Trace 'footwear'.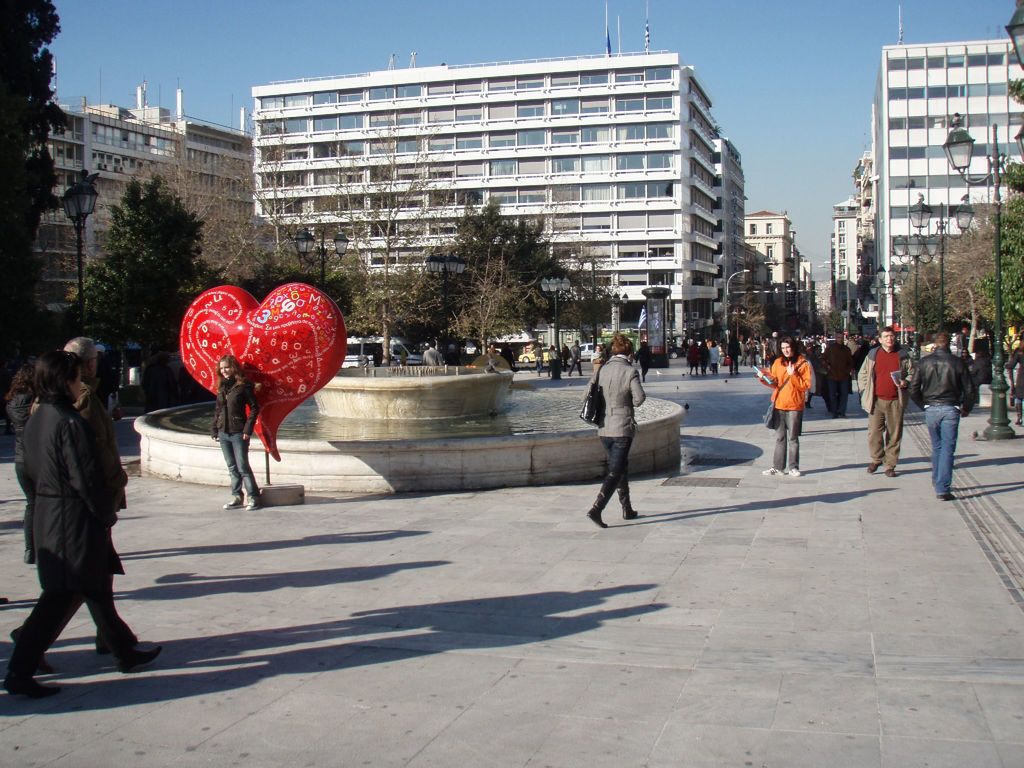
Traced to Rect(221, 495, 245, 508).
